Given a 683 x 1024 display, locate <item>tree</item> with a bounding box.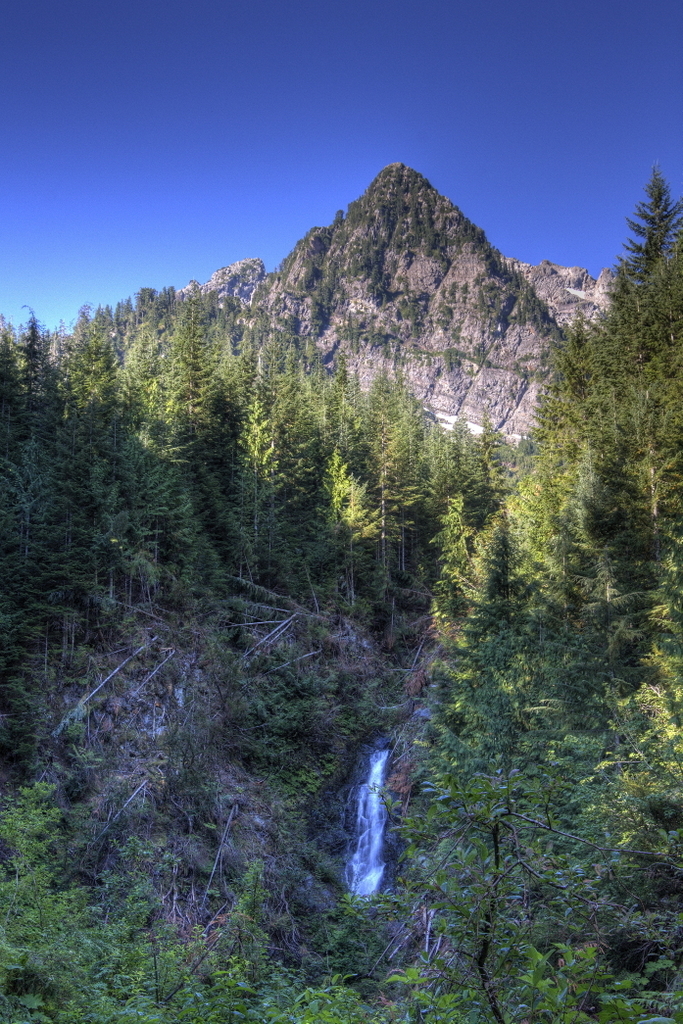
Located: (536,275,682,566).
